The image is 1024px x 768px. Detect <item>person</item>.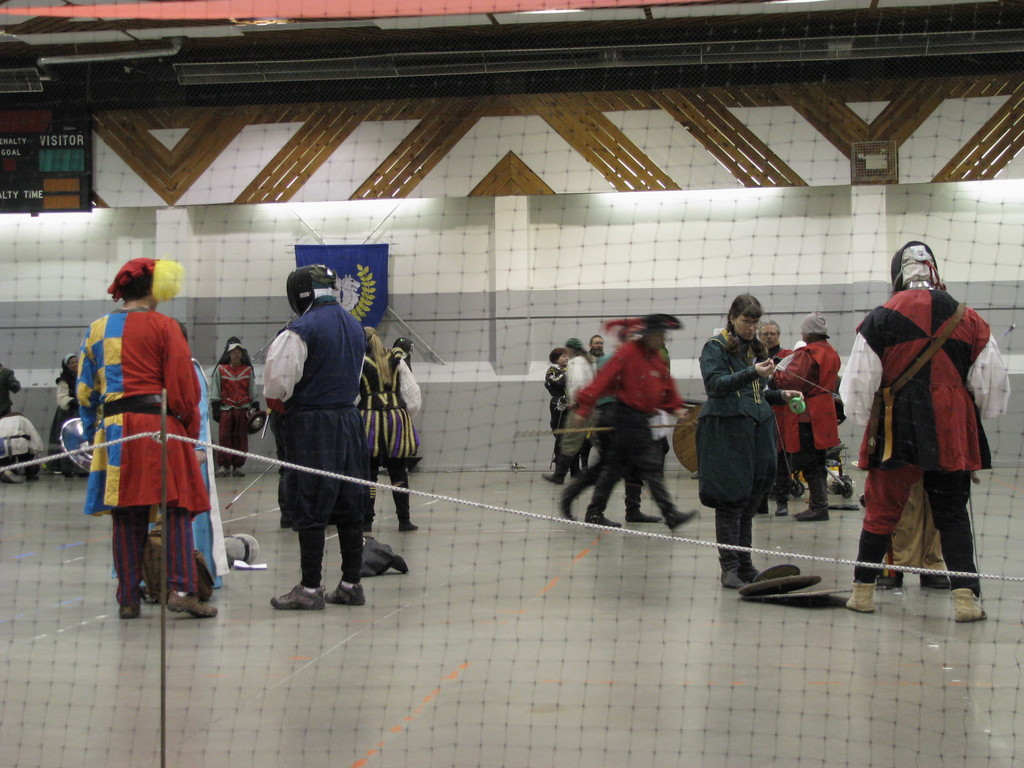
Detection: bbox=[874, 484, 952, 594].
